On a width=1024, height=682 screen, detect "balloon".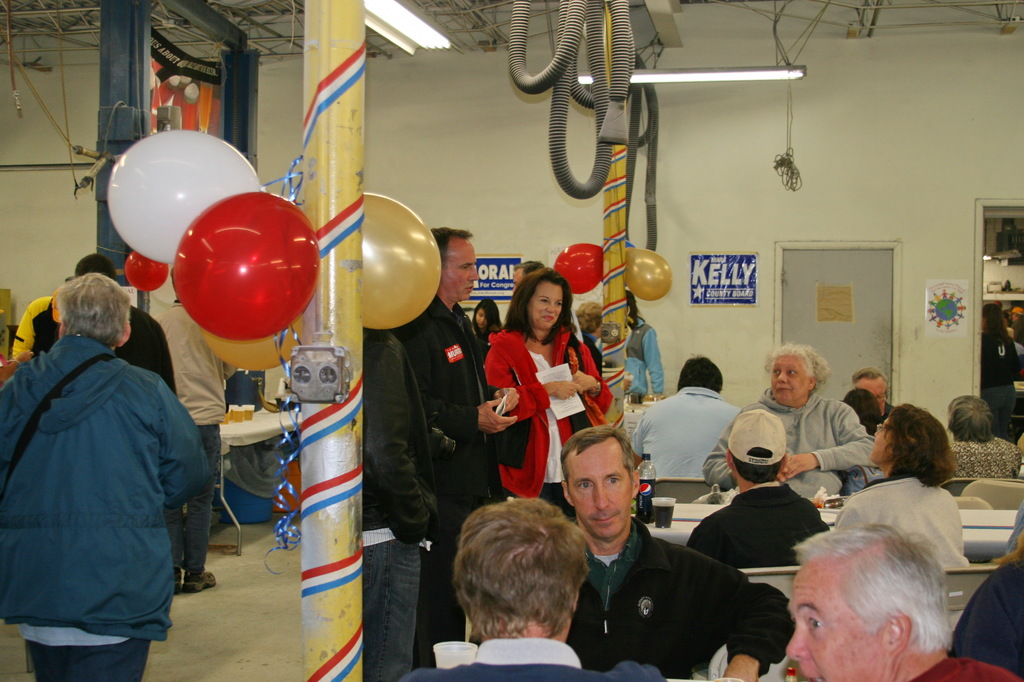
{"x1": 124, "y1": 253, "x2": 164, "y2": 291}.
